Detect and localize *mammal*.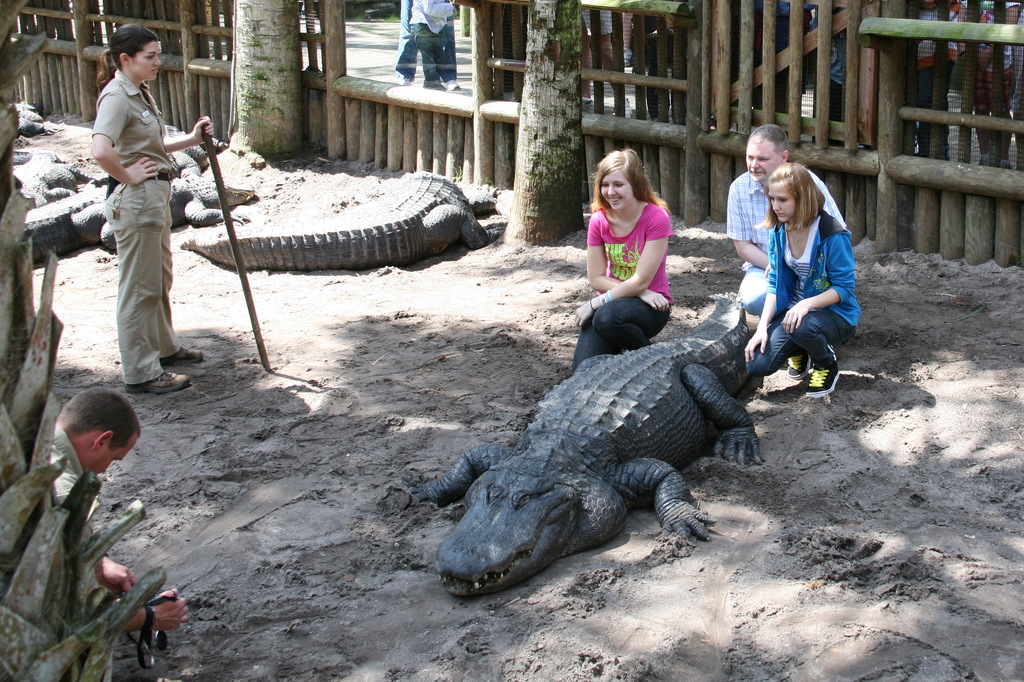
Localized at 91,20,217,393.
